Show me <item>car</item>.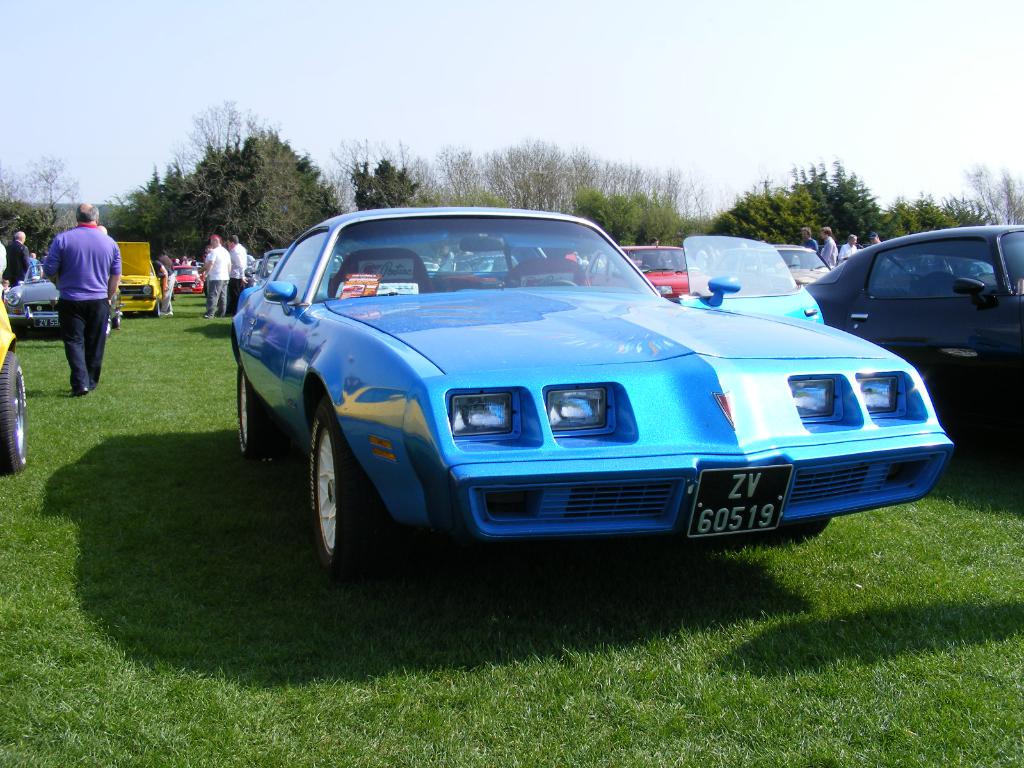
<item>car</item> is here: <box>588,244,691,300</box>.
